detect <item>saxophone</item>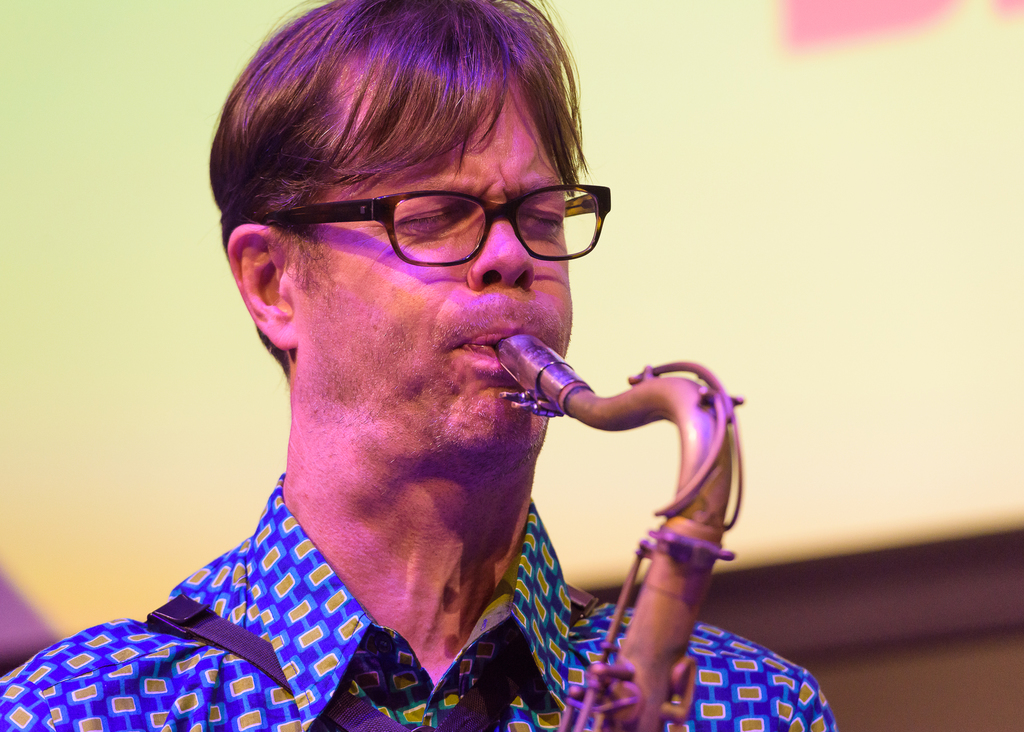
region(490, 330, 747, 731)
